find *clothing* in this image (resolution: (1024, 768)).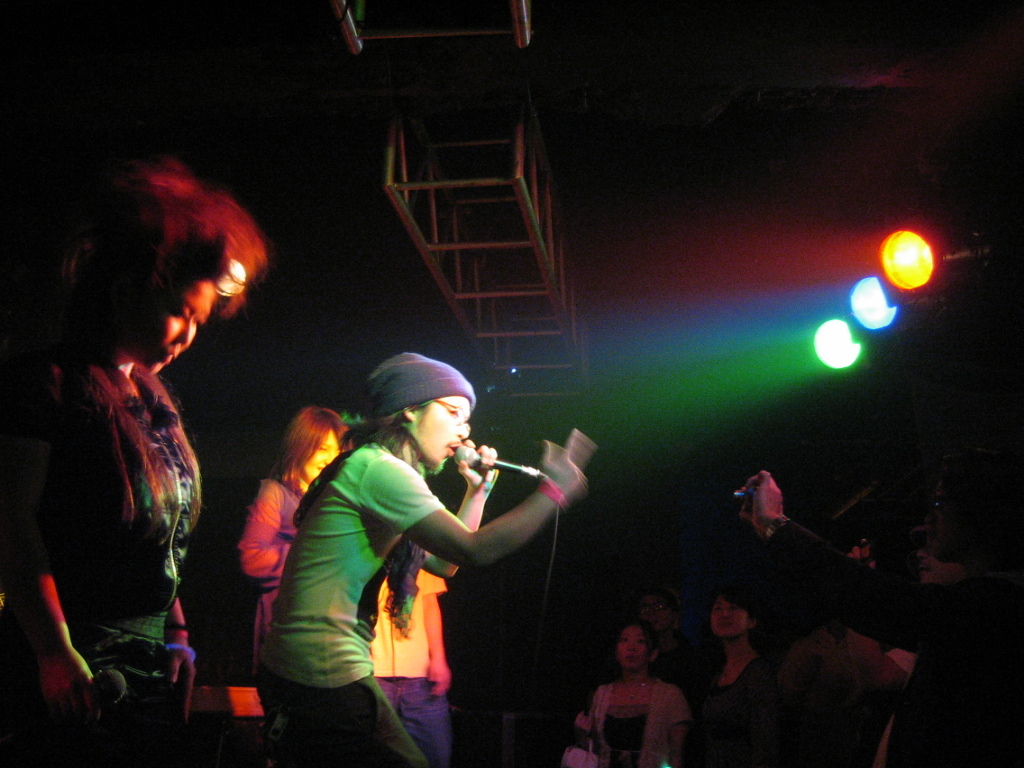
<box>263,437,426,767</box>.
